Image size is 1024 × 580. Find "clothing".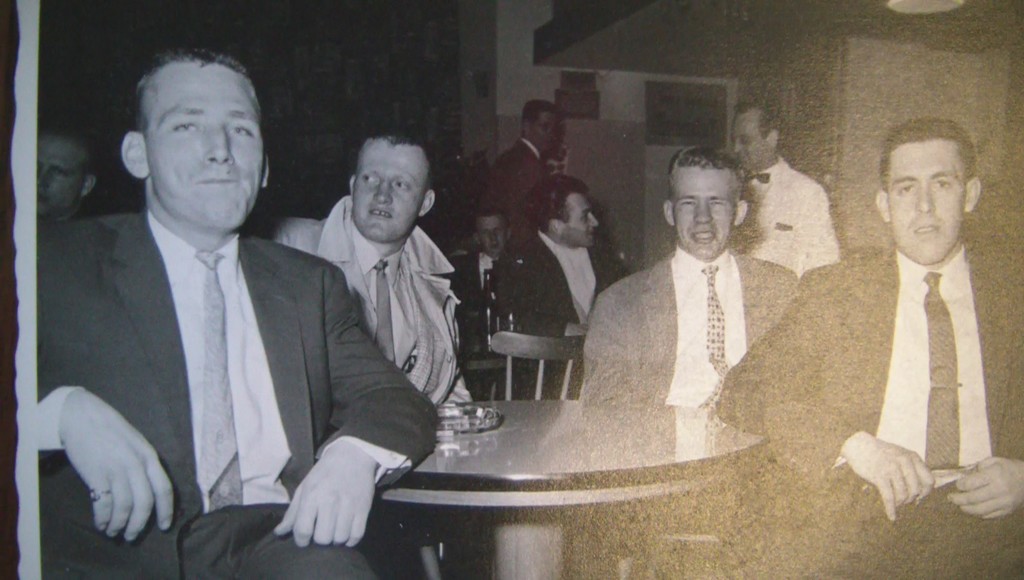
bbox=(715, 236, 1023, 579).
